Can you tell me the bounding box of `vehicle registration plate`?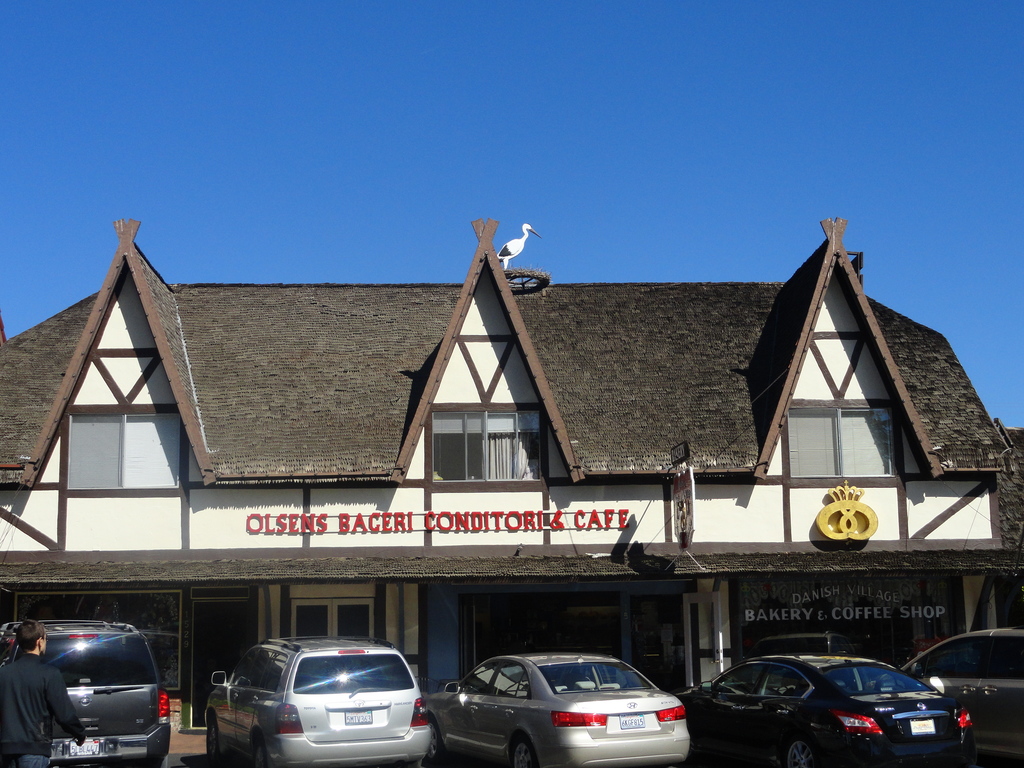
left=68, top=739, right=99, bottom=755.
